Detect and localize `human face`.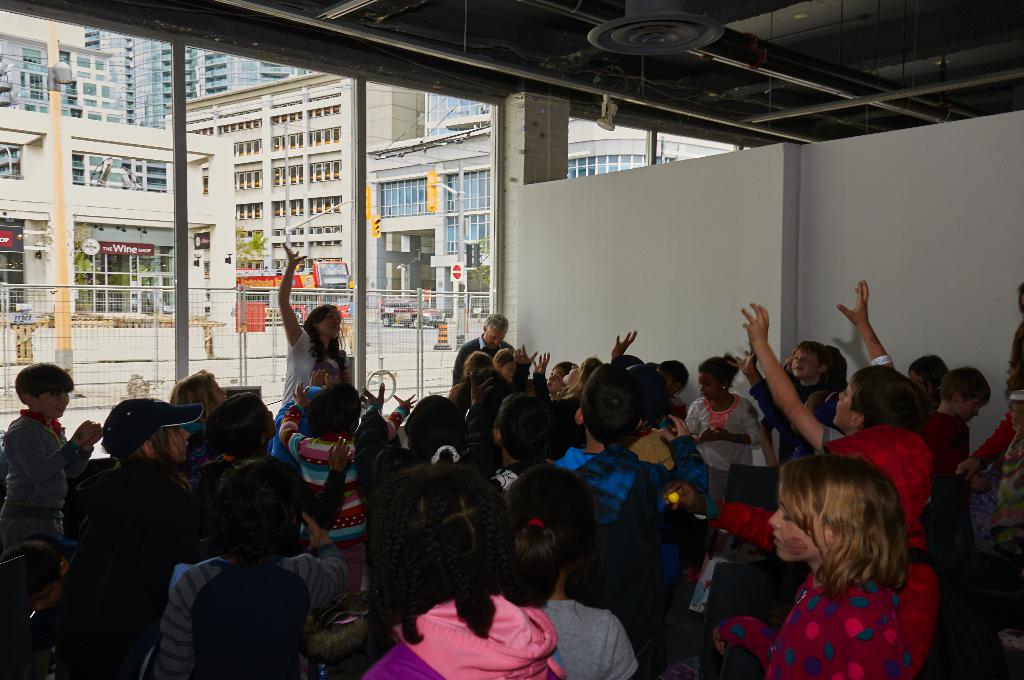
Localized at x1=547, y1=368, x2=564, y2=390.
